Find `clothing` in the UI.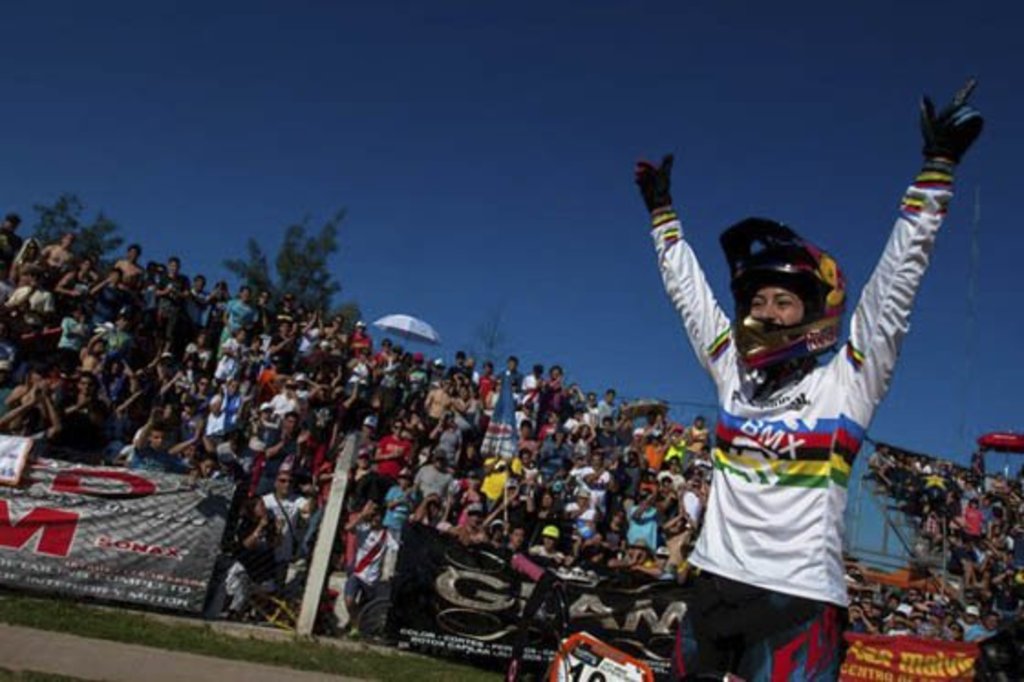
UI element at rect(316, 442, 333, 485).
